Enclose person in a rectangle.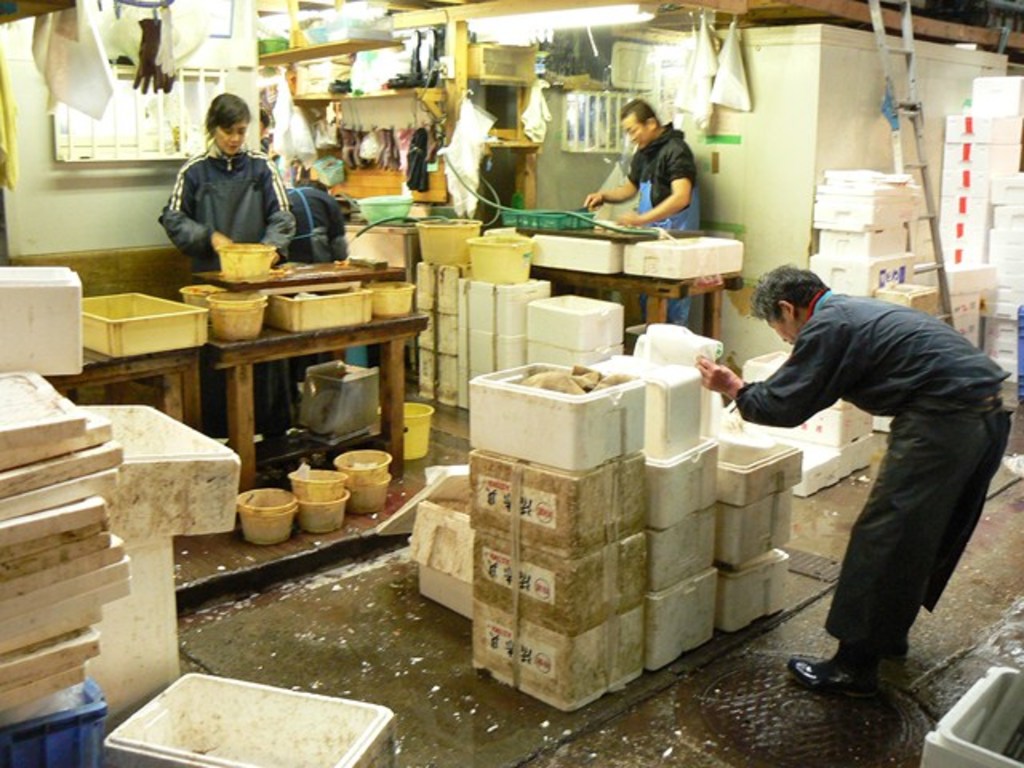
x1=578, y1=102, x2=691, y2=336.
